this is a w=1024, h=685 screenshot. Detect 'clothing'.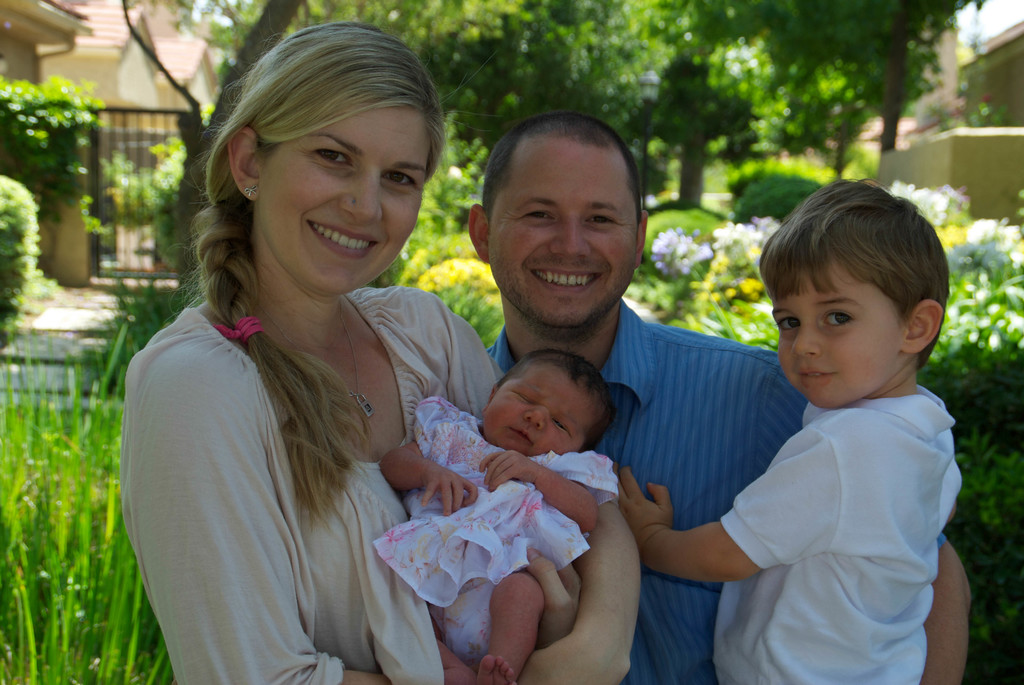
(724, 377, 966, 684).
